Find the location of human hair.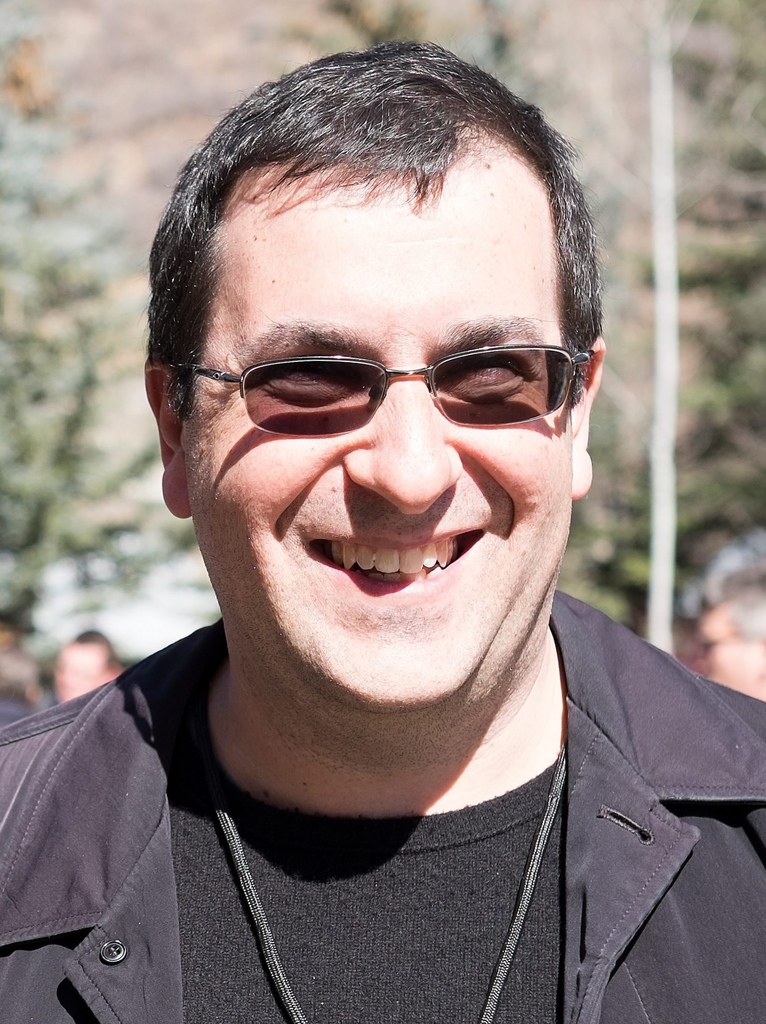
Location: x1=70, y1=632, x2=125, y2=672.
